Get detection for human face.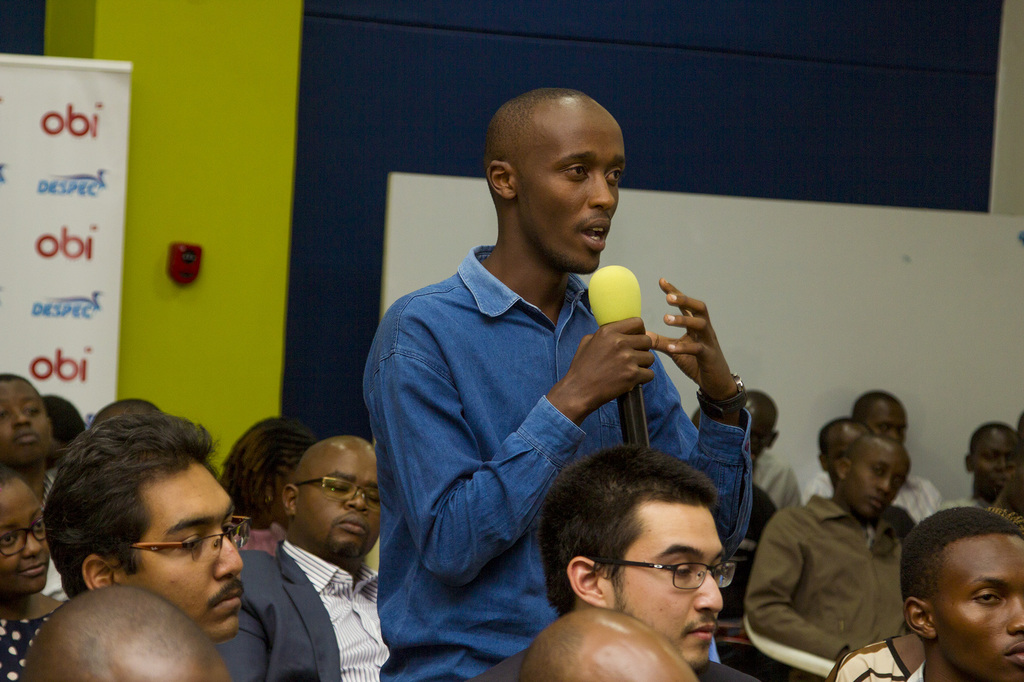
Detection: detection(0, 486, 52, 600).
